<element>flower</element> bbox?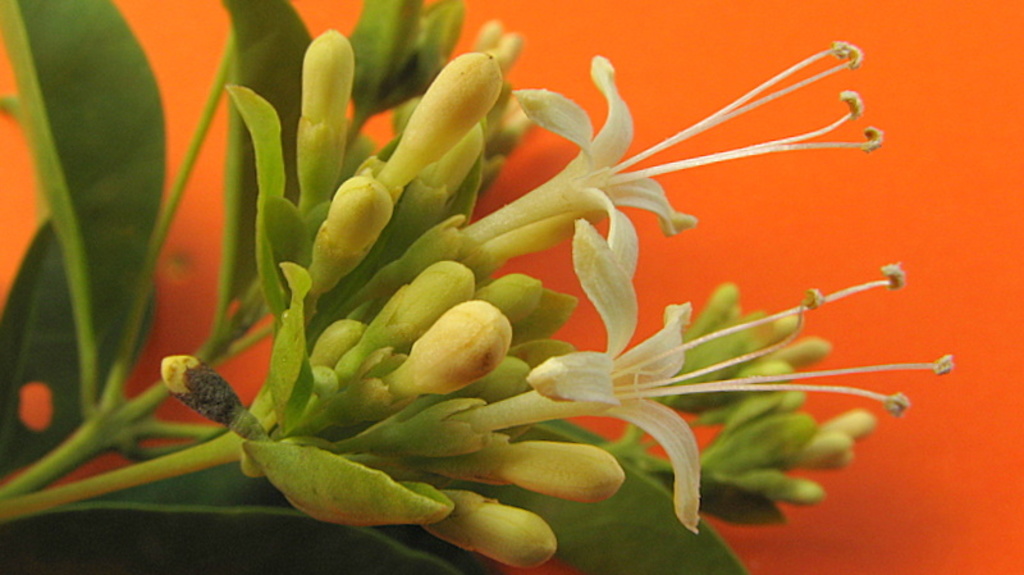
{"x1": 428, "y1": 490, "x2": 554, "y2": 574}
